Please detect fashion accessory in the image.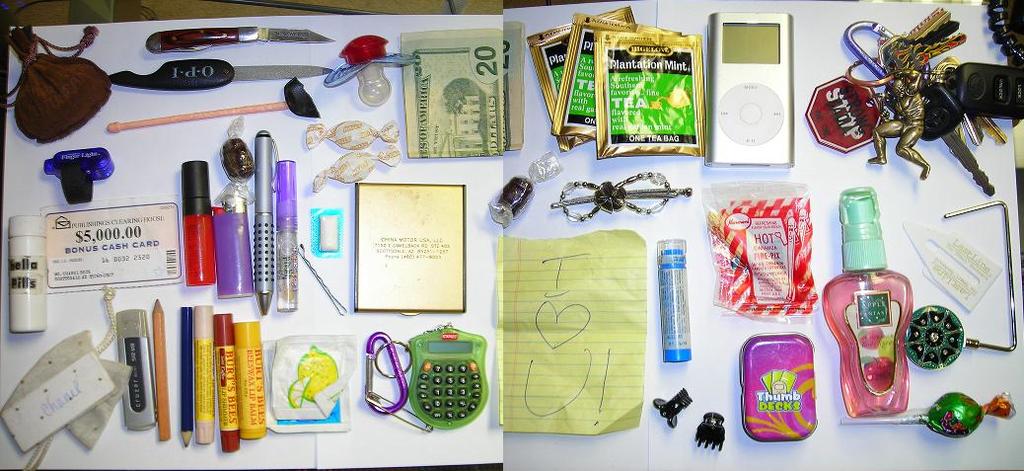
l=296, t=238, r=345, b=315.
